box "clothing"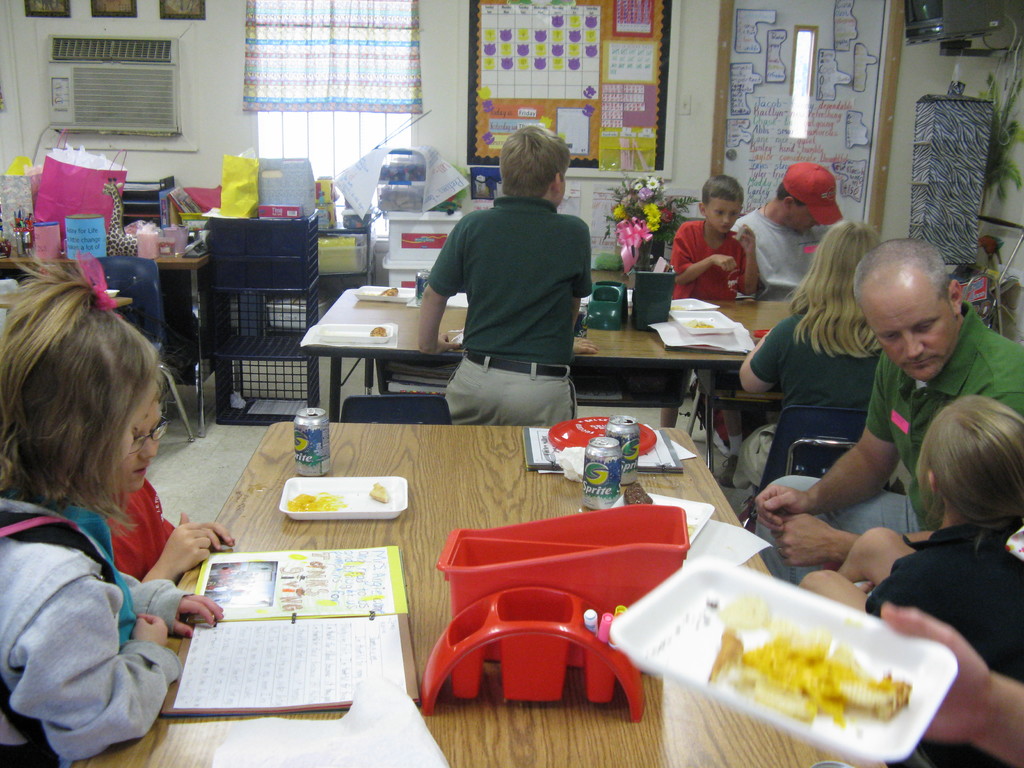
{"left": 15, "top": 444, "right": 200, "bottom": 759}
